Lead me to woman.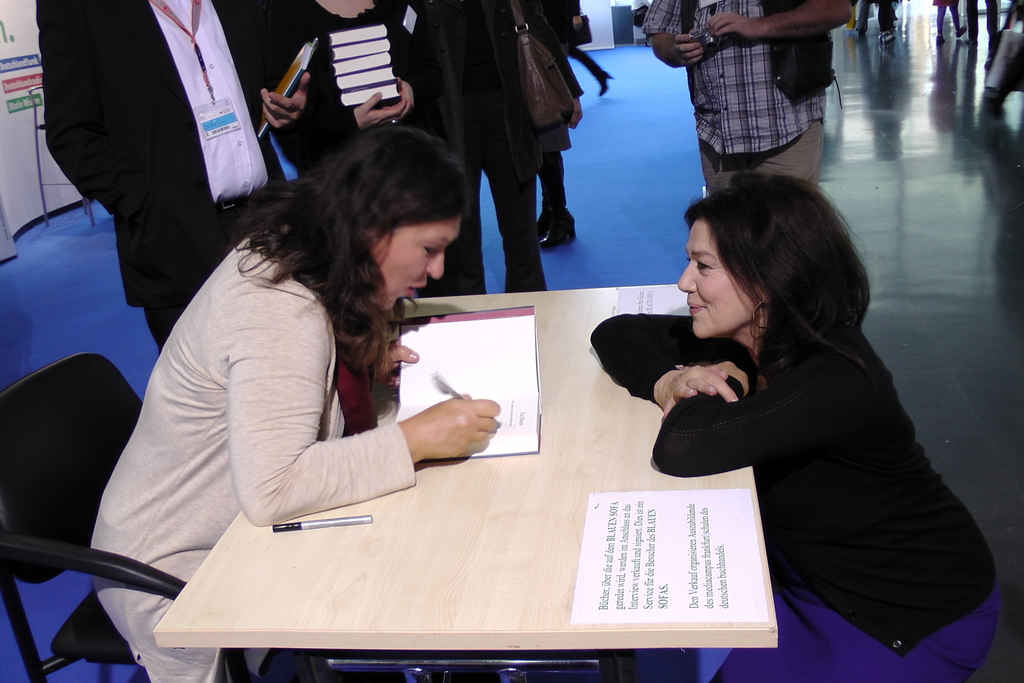
Lead to BBox(73, 126, 499, 682).
